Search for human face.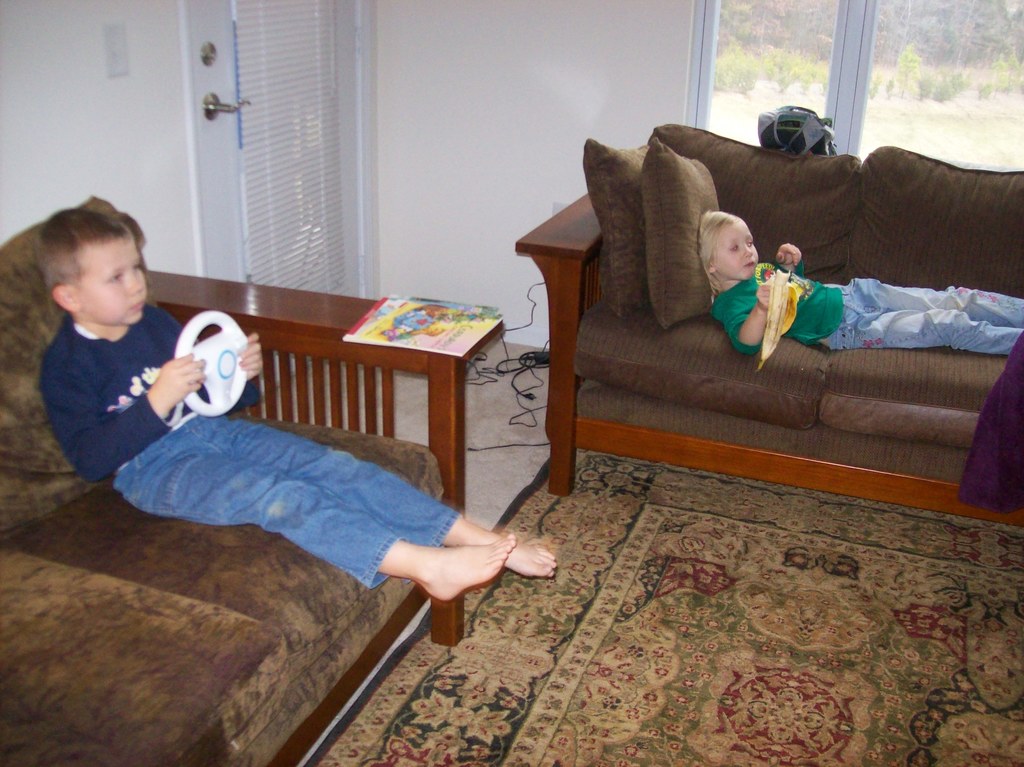
Found at crop(76, 239, 139, 314).
